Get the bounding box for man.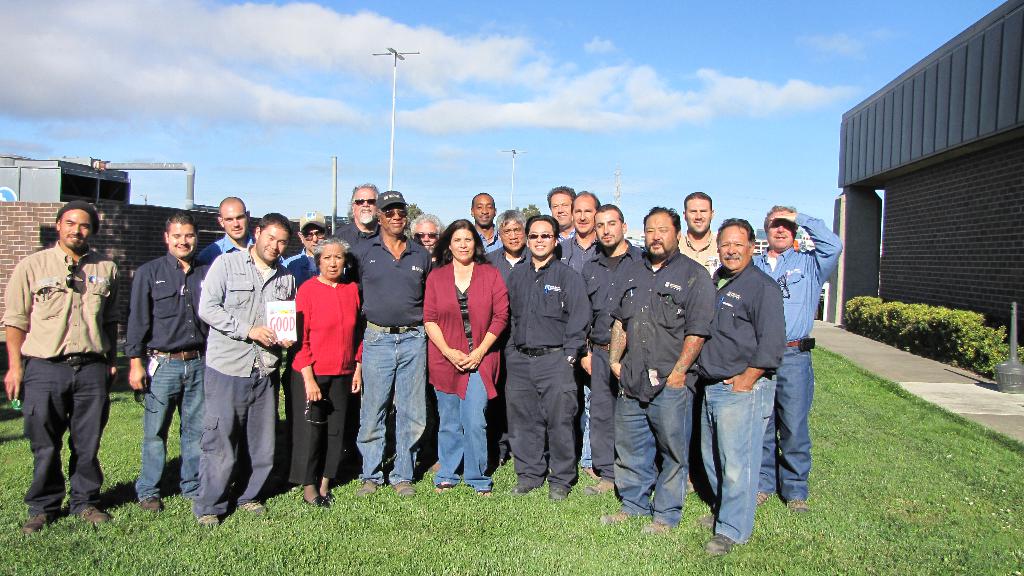
Rect(201, 195, 266, 276).
